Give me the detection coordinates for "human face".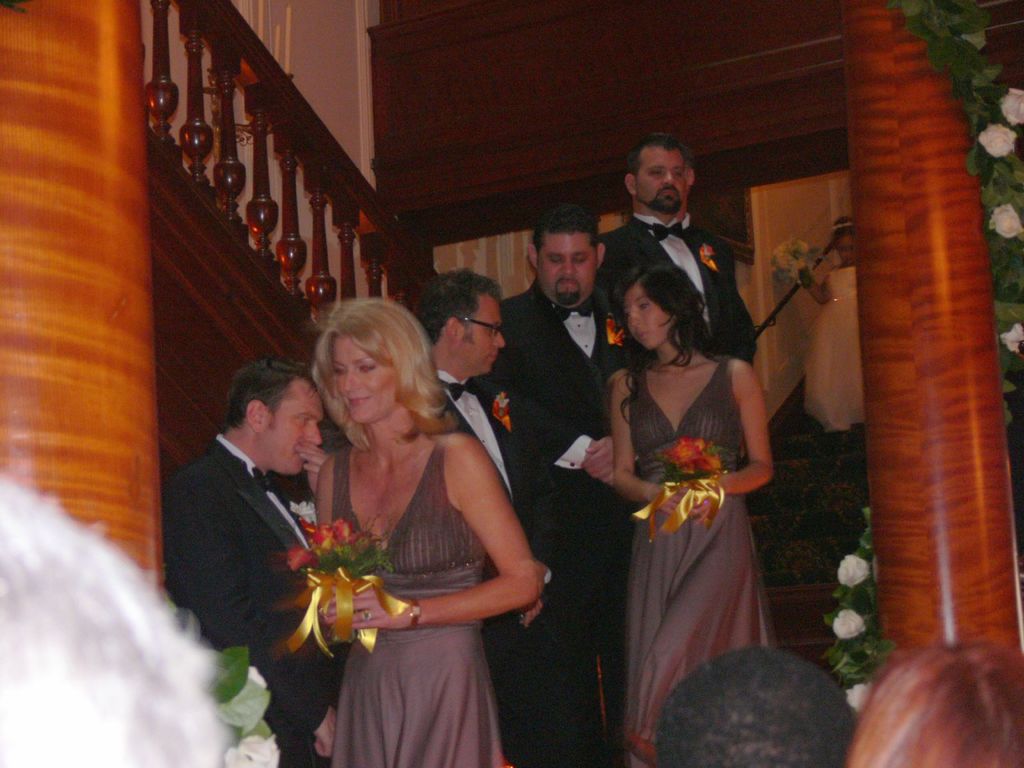
(264,385,326,477).
